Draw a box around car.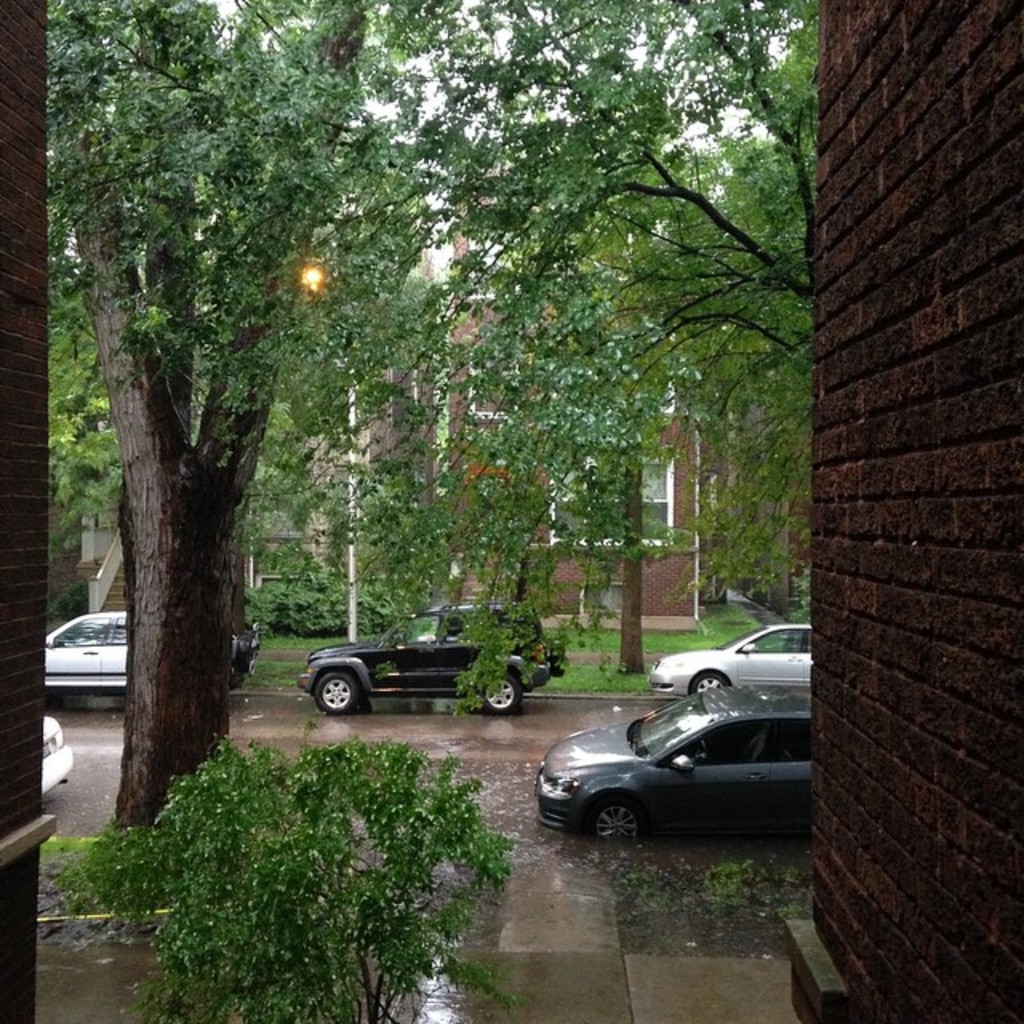
l=643, t=619, r=810, b=707.
